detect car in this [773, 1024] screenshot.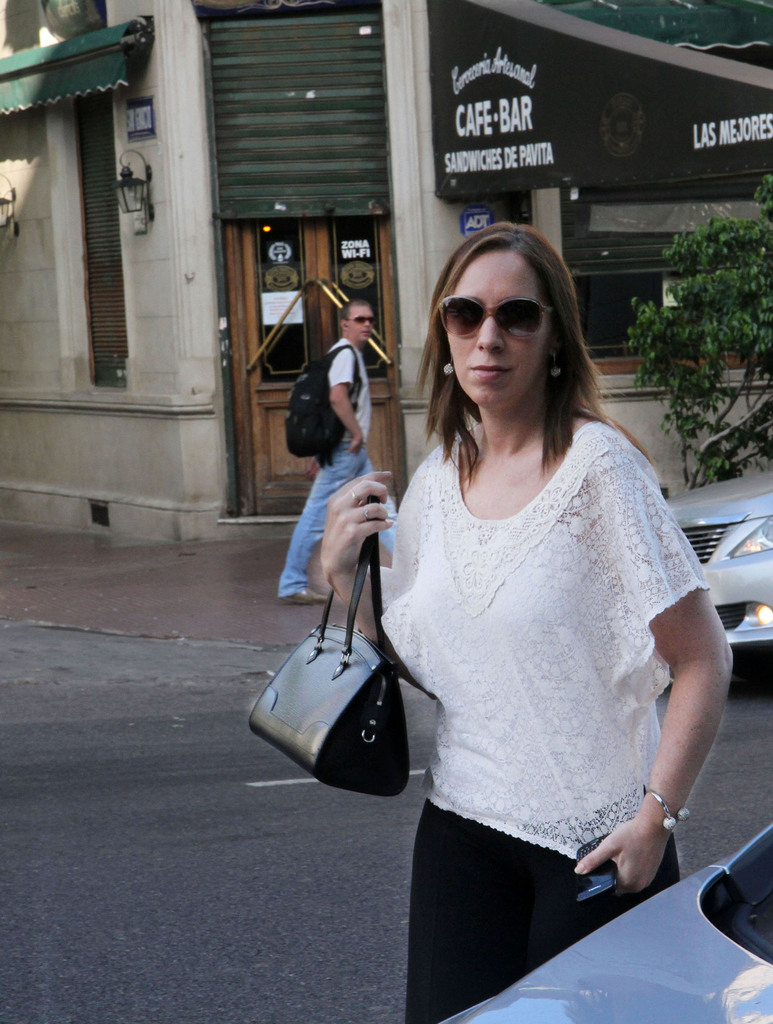
Detection: (x1=663, y1=470, x2=772, y2=648).
